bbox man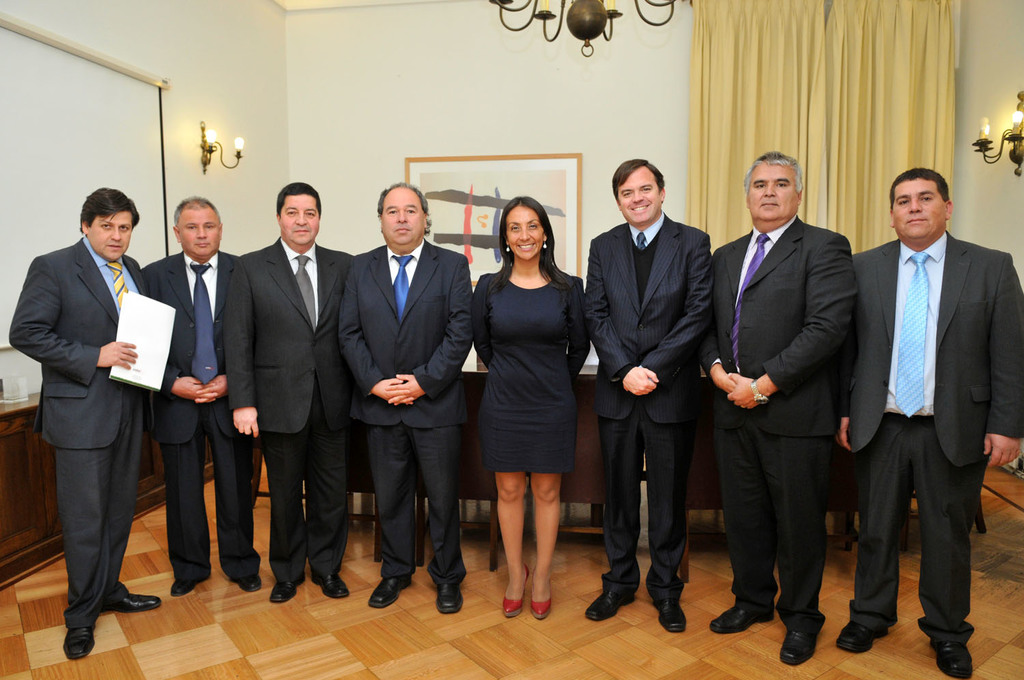
4, 184, 160, 658
